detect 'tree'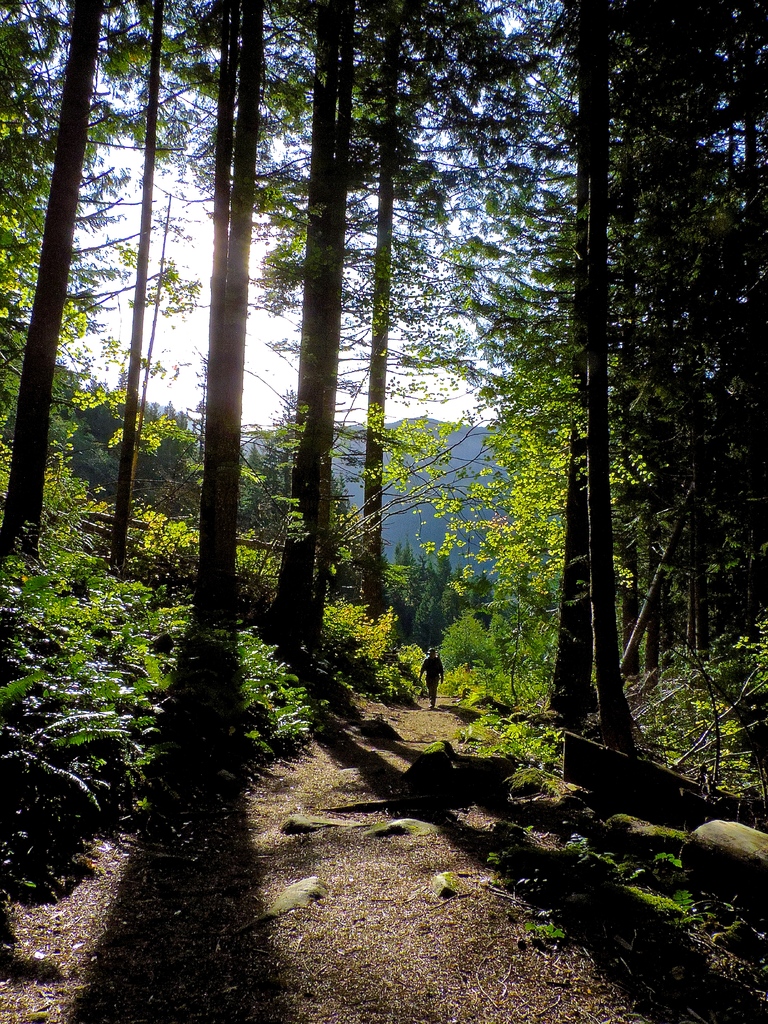
(0, 0, 118, 568)
